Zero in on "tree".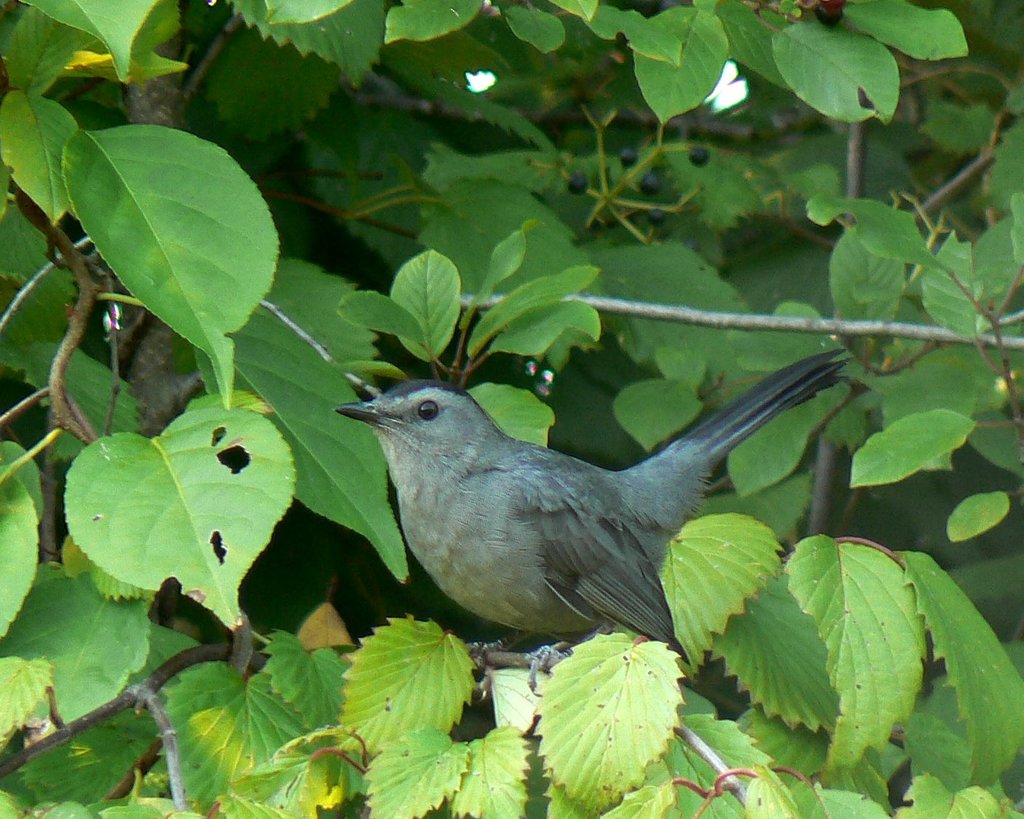
Zeroed in: <region>0, 41, 1023, 818</region>.
